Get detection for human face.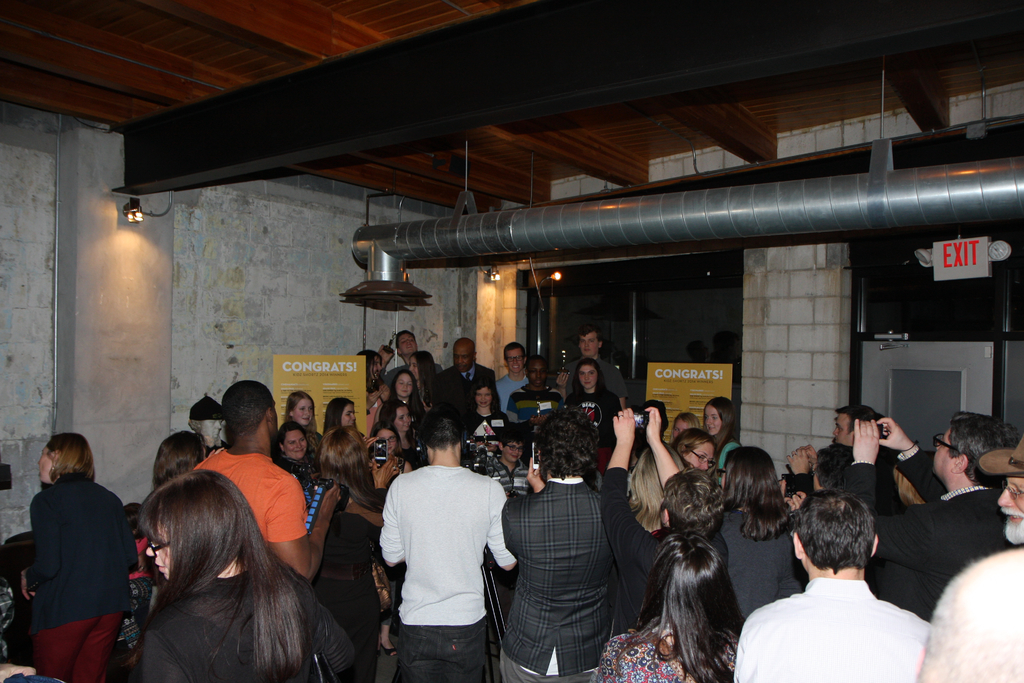
Detection: select_region(381, 431, 399, 451).
